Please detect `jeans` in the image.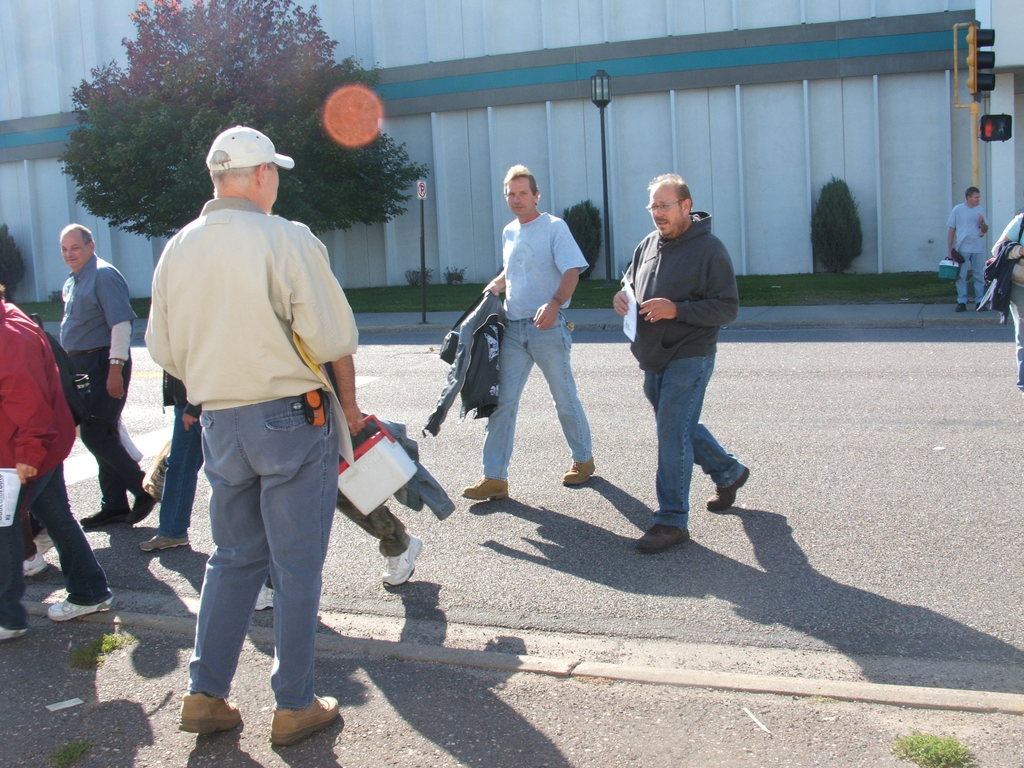
pyautogui.locateOnScreen(474, 314, 593, 467).
